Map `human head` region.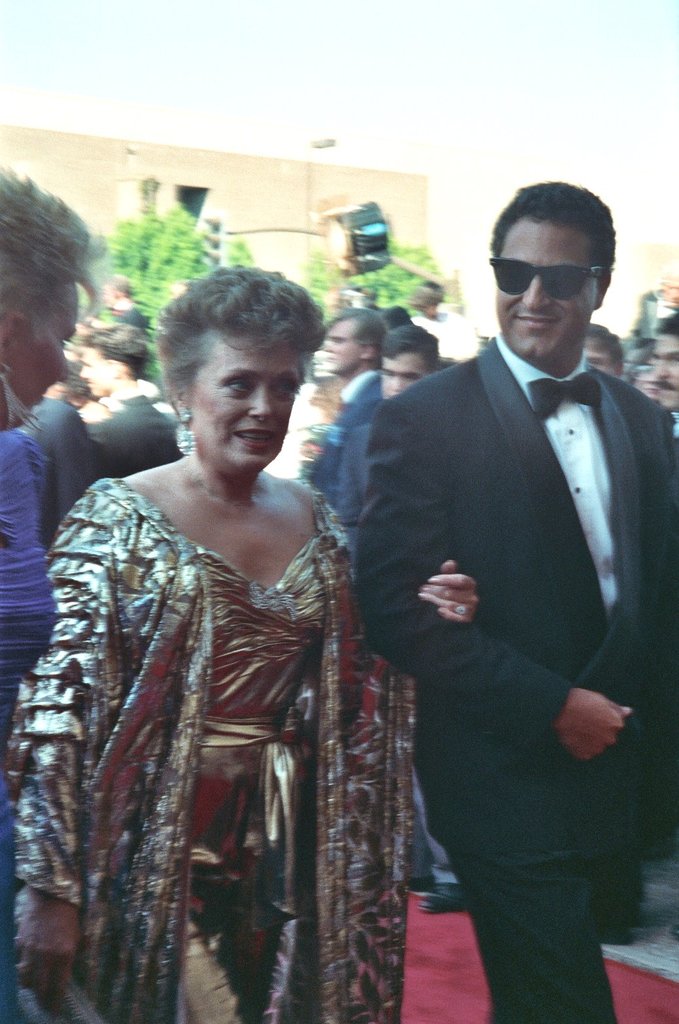
Mapped to {"x1": 82, "y1": 316, "x2": 152, "y2": 397}.
